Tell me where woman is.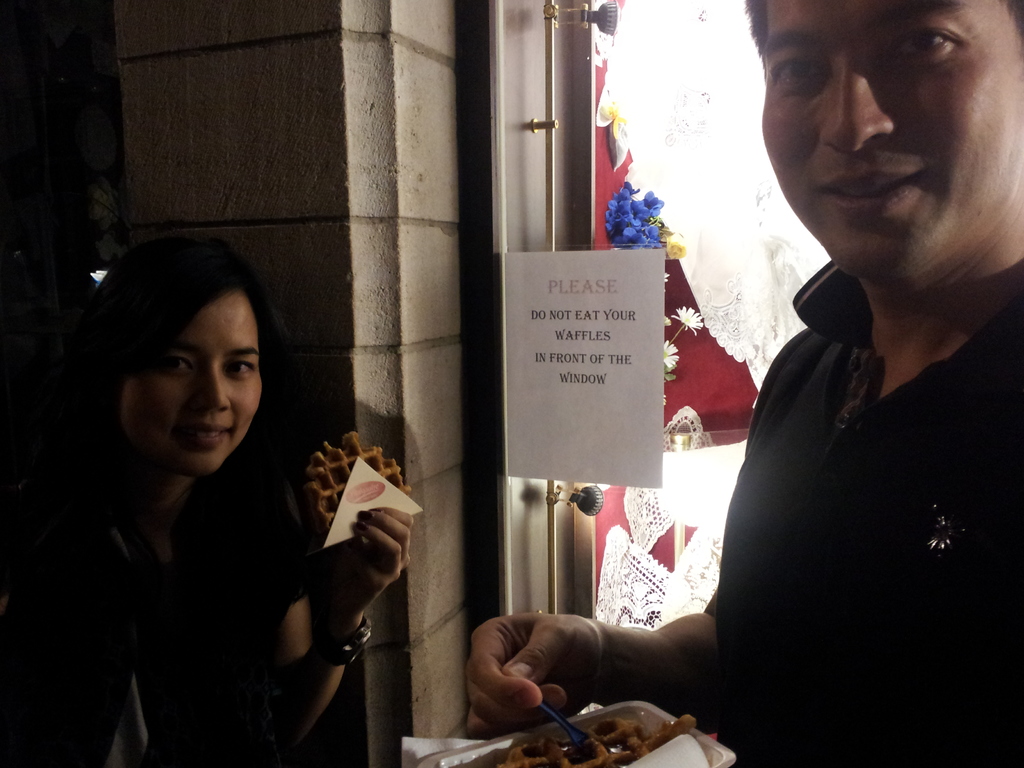
woman is at [left=30, top=245, right=319, bottom=767].
